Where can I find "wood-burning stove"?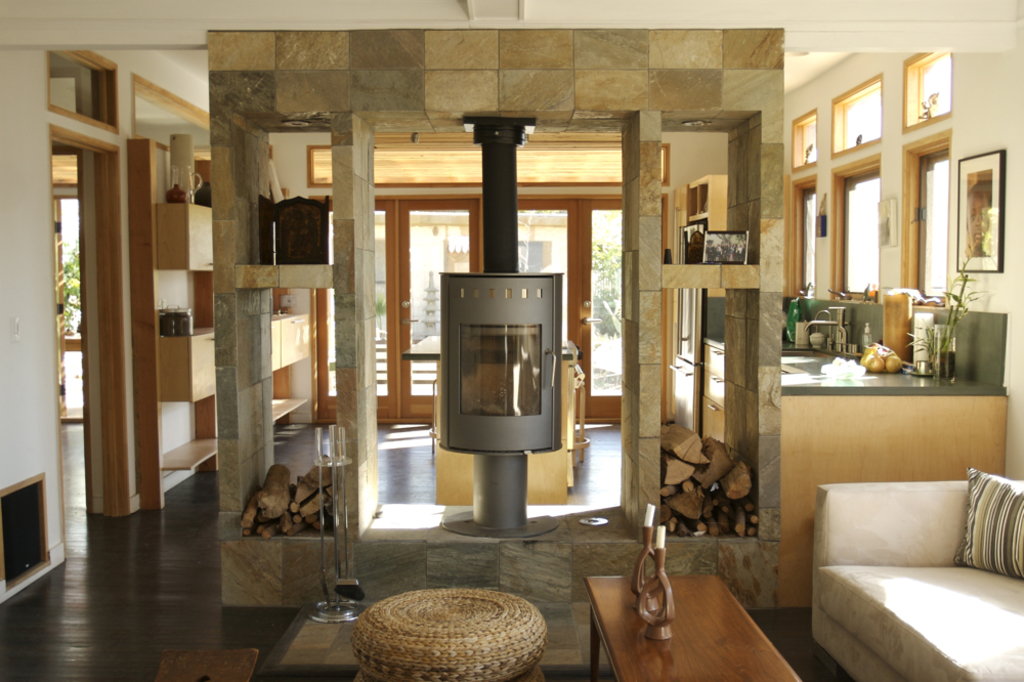
You can find it at bbox(433, 118, 569, 540).
